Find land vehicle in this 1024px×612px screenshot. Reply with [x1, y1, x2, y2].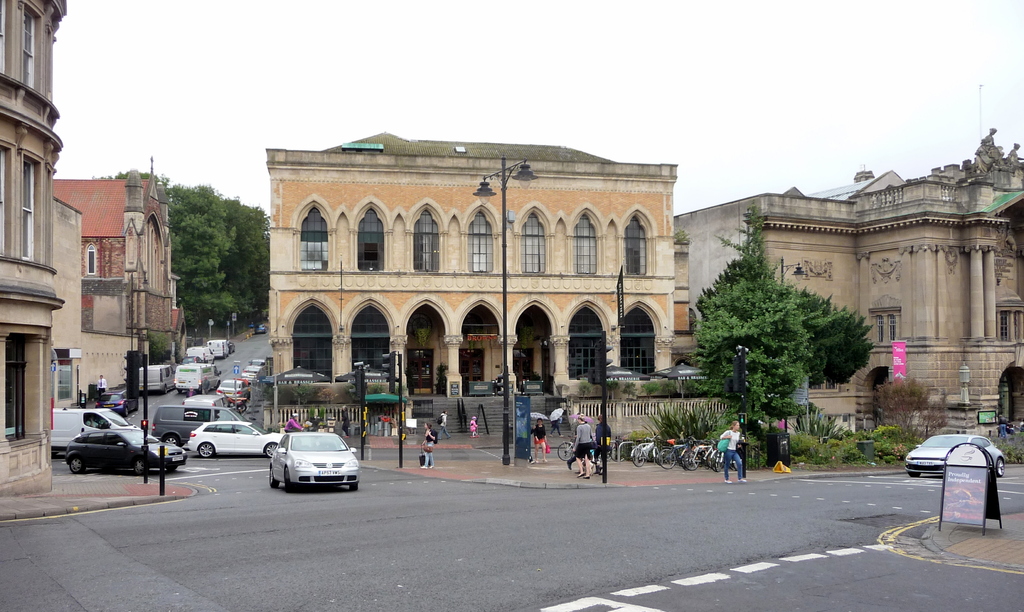
[253, 323, 262, 330].
